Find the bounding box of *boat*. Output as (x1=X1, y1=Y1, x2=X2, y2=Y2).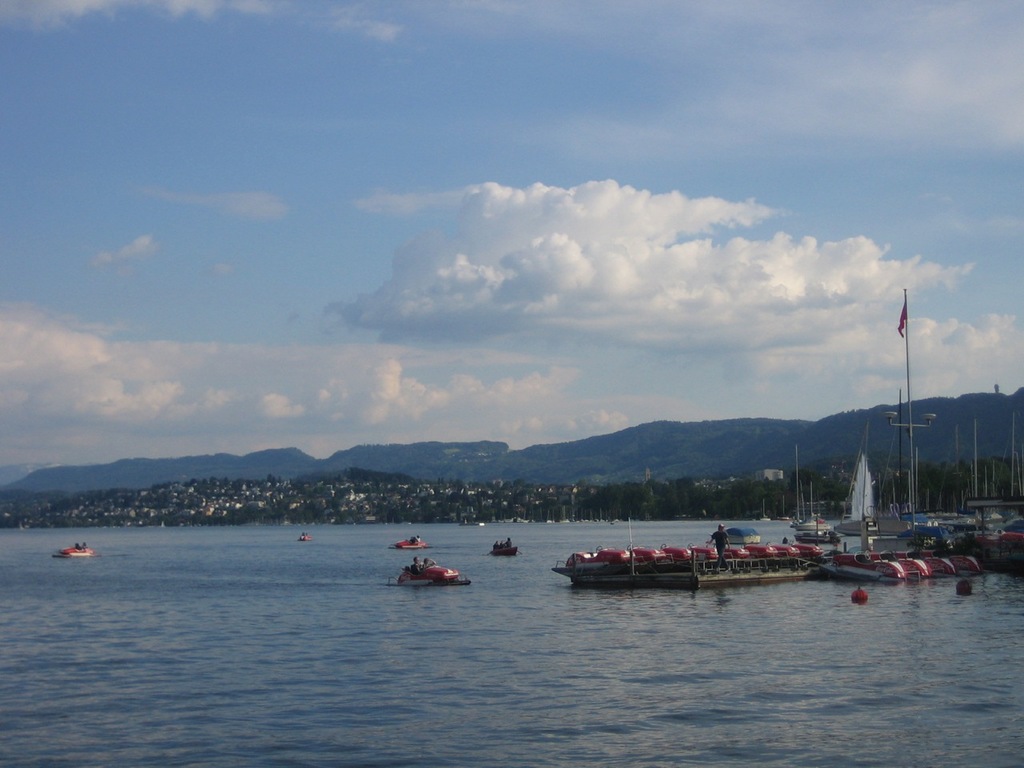
(x1=551, y1=525, x2=849, y2=602).
